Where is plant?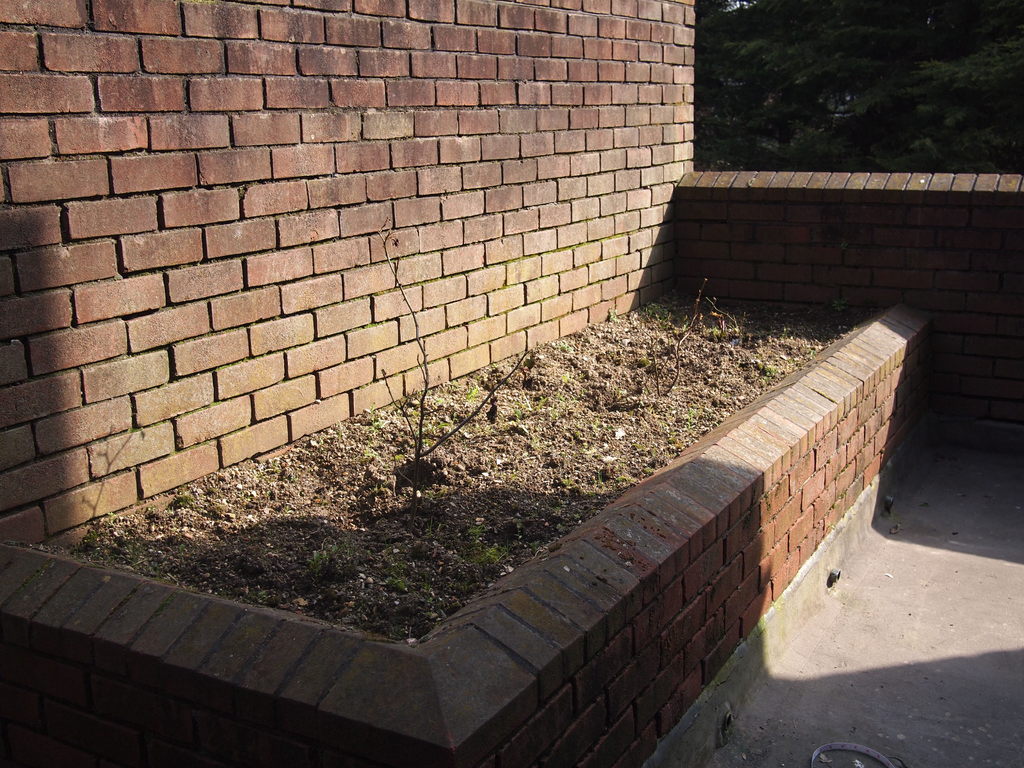
crop(460, 524, 487, 545).
